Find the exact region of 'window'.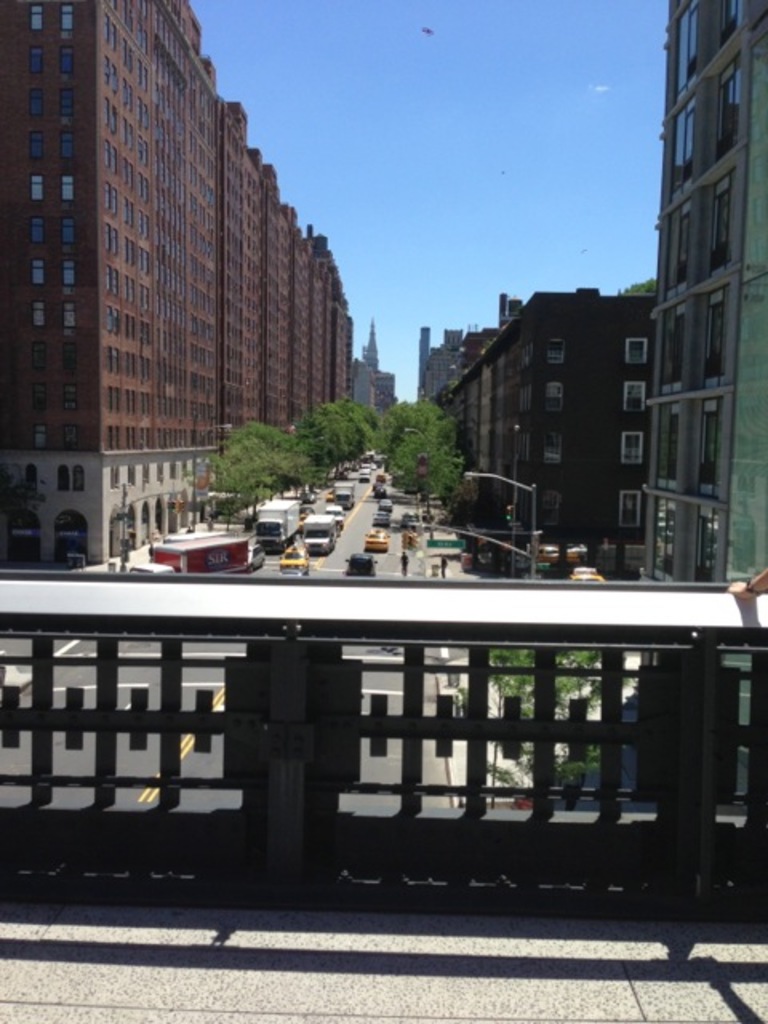
Exact region: x1=61 y1=171 x2=74 y2=200.
